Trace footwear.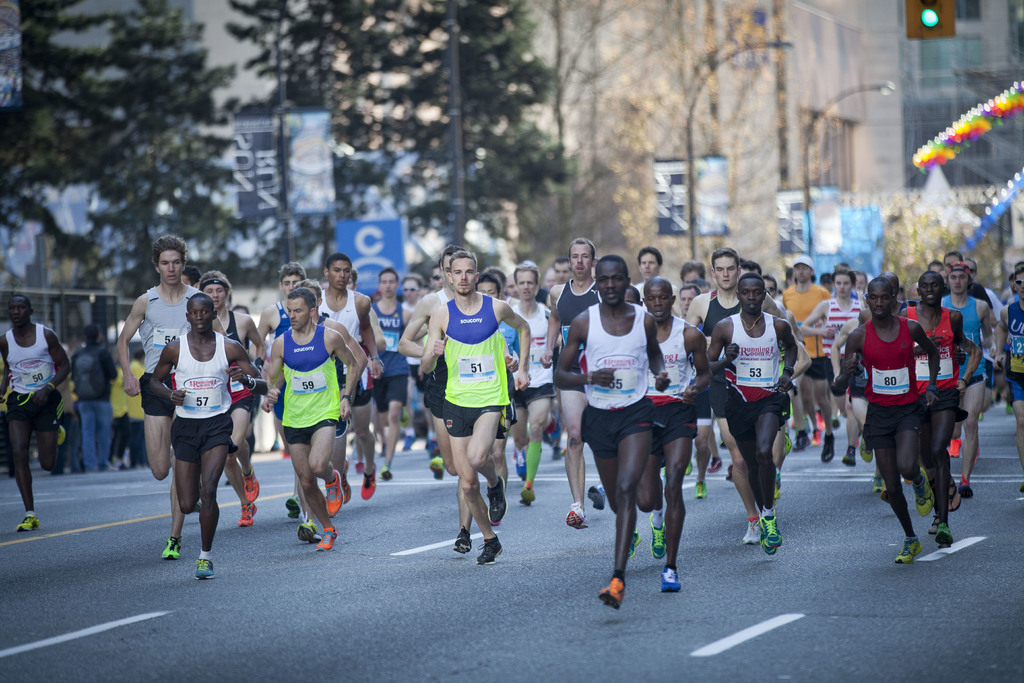
Traced to <region>597, 577, 626, 611</region>.
